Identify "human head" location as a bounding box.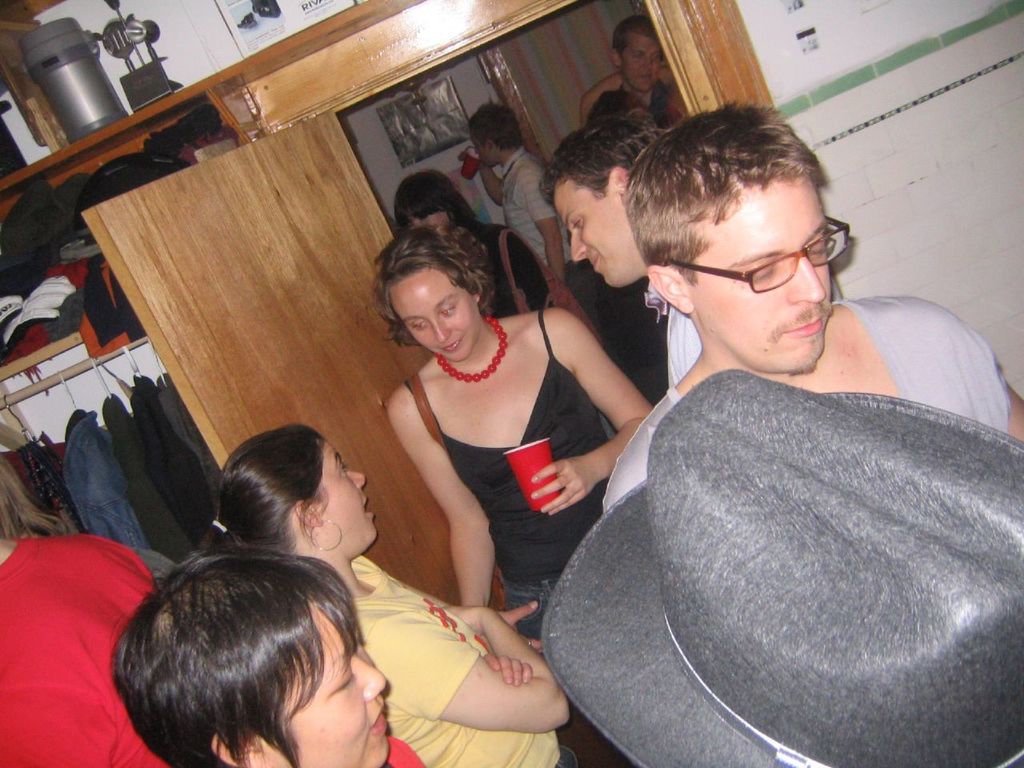
left=111, top=549, right=390, bottom=767.
